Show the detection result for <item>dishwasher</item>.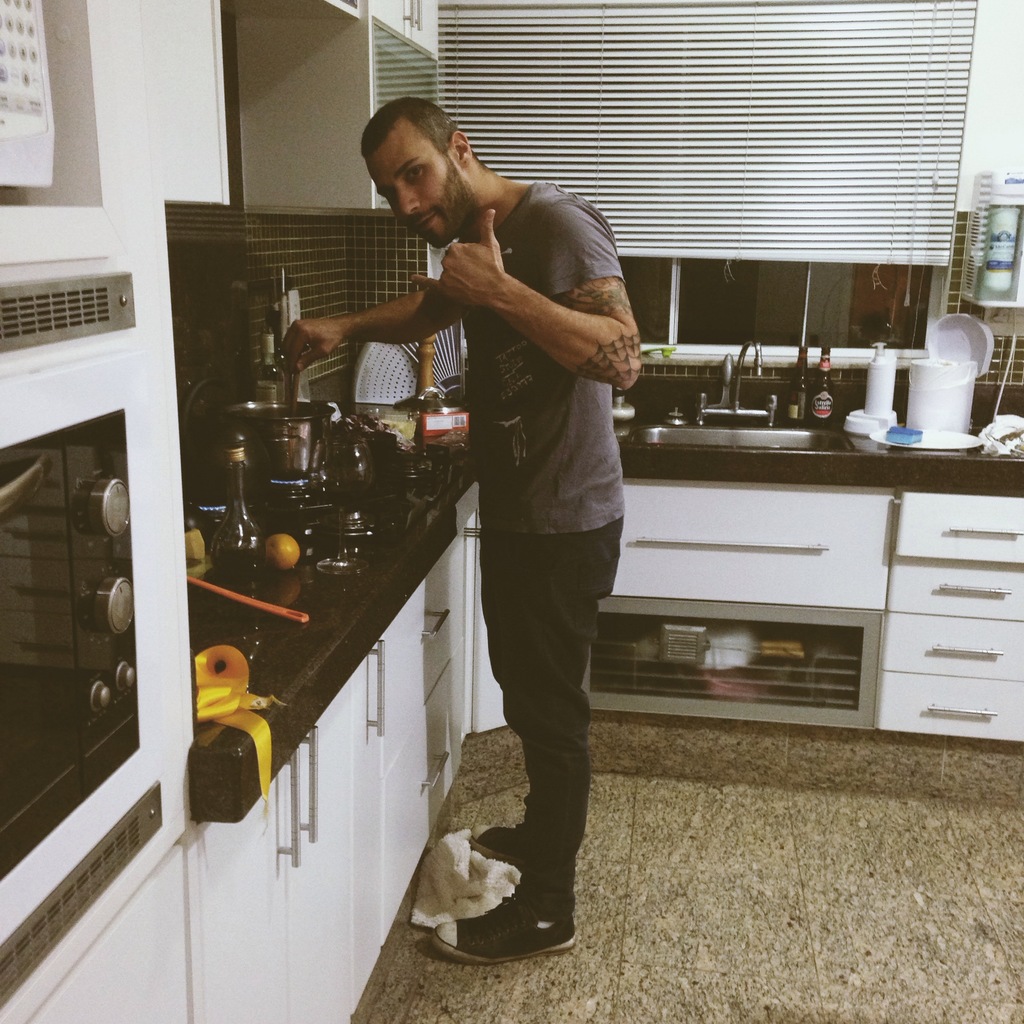
(581, 594, 885, 730).
